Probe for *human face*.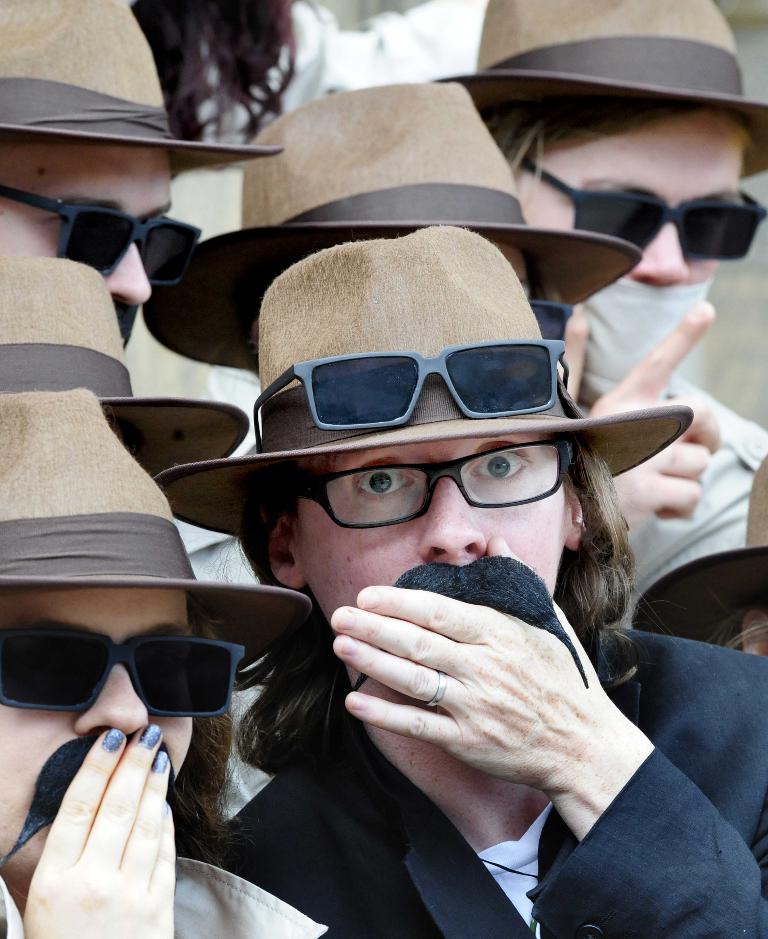
Probe result: select_region(0, 141, 169, 349).
